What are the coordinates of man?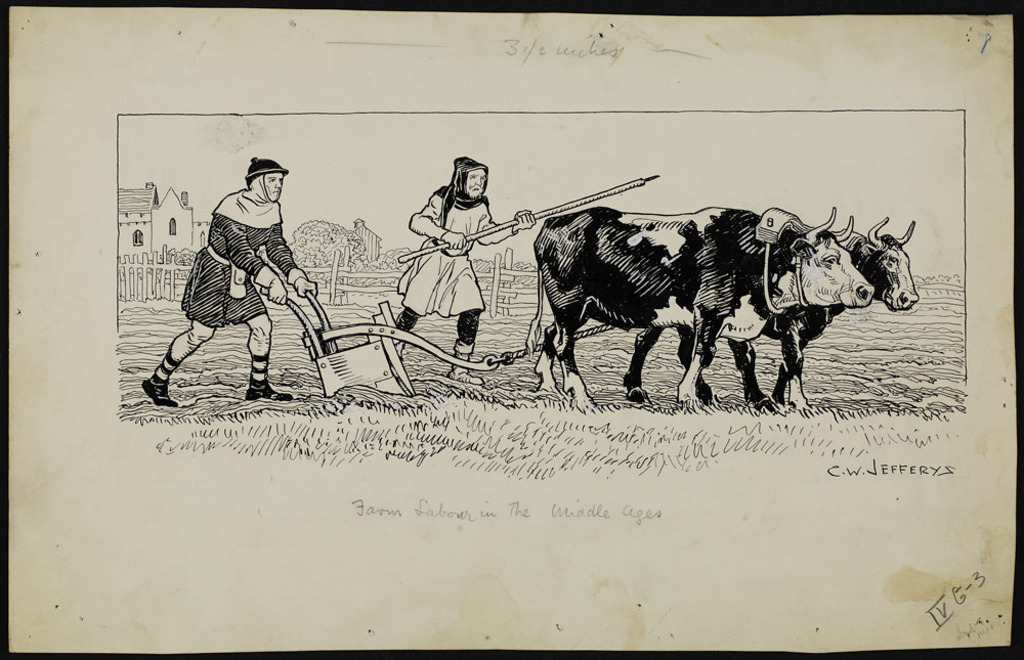
box(395, 156, 536, 387).
